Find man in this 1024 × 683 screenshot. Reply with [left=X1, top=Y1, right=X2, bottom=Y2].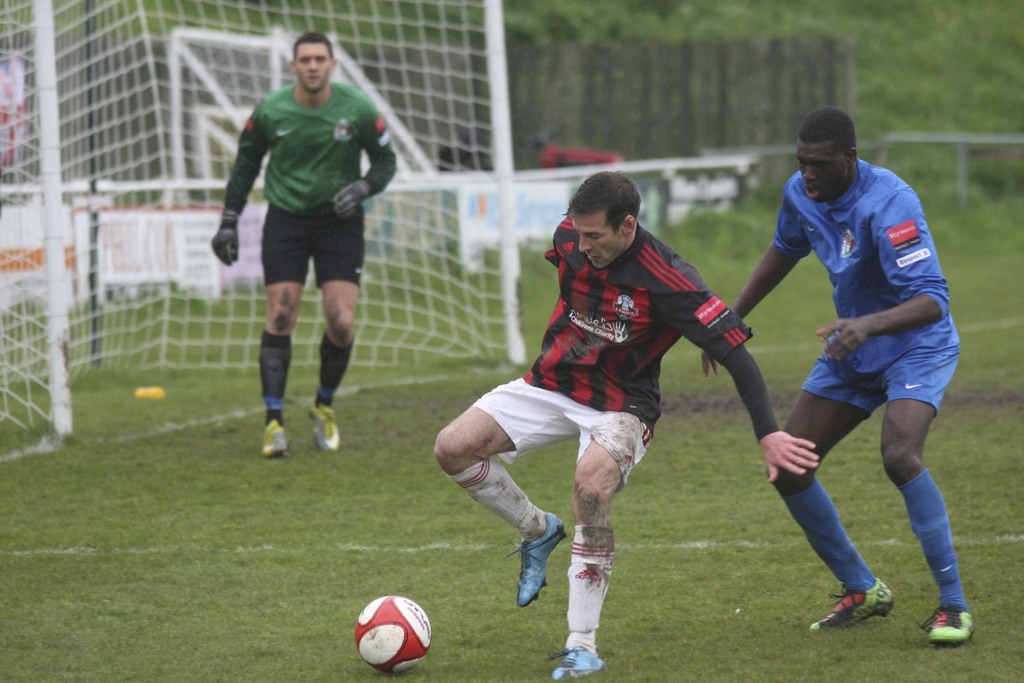
[left=734, top=107, right=982, bottom=636].
